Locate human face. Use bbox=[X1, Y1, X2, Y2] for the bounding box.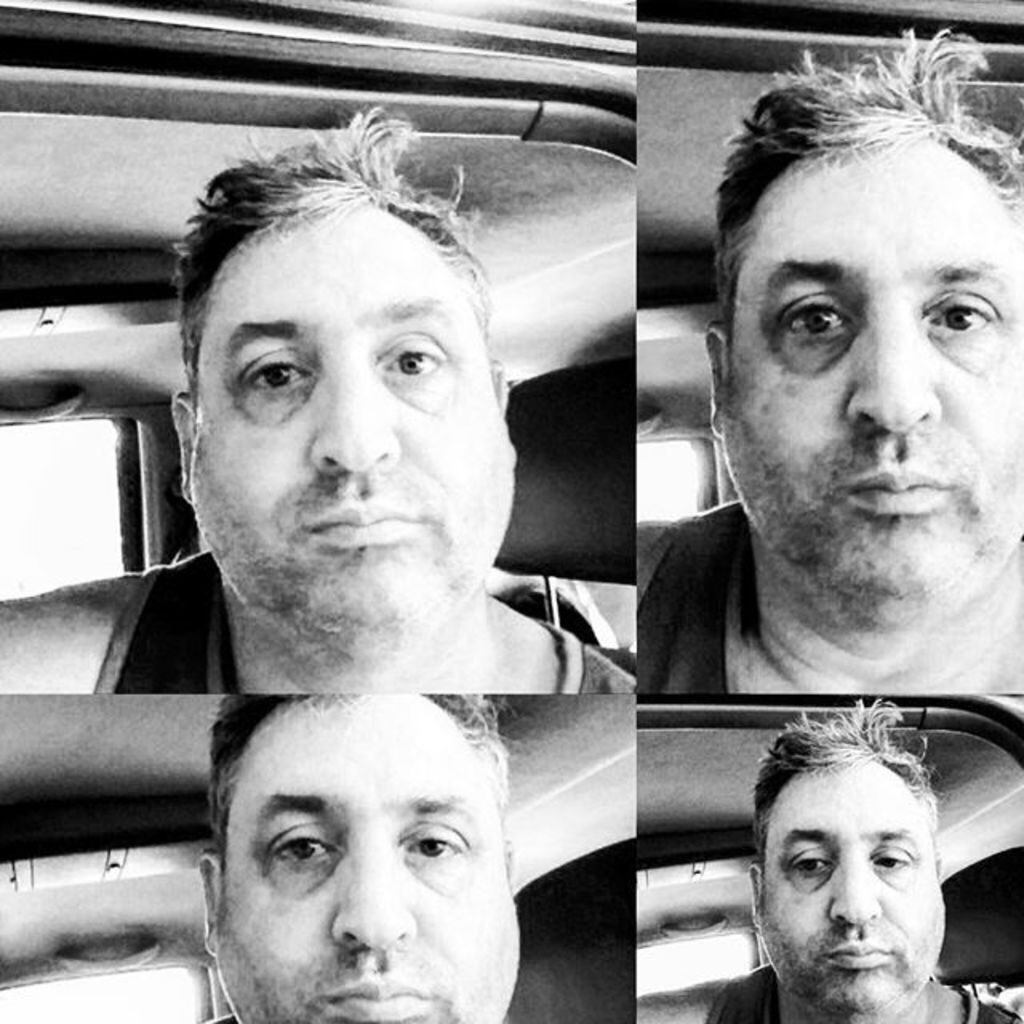
bbox=[210, 693, 523, 1022].
